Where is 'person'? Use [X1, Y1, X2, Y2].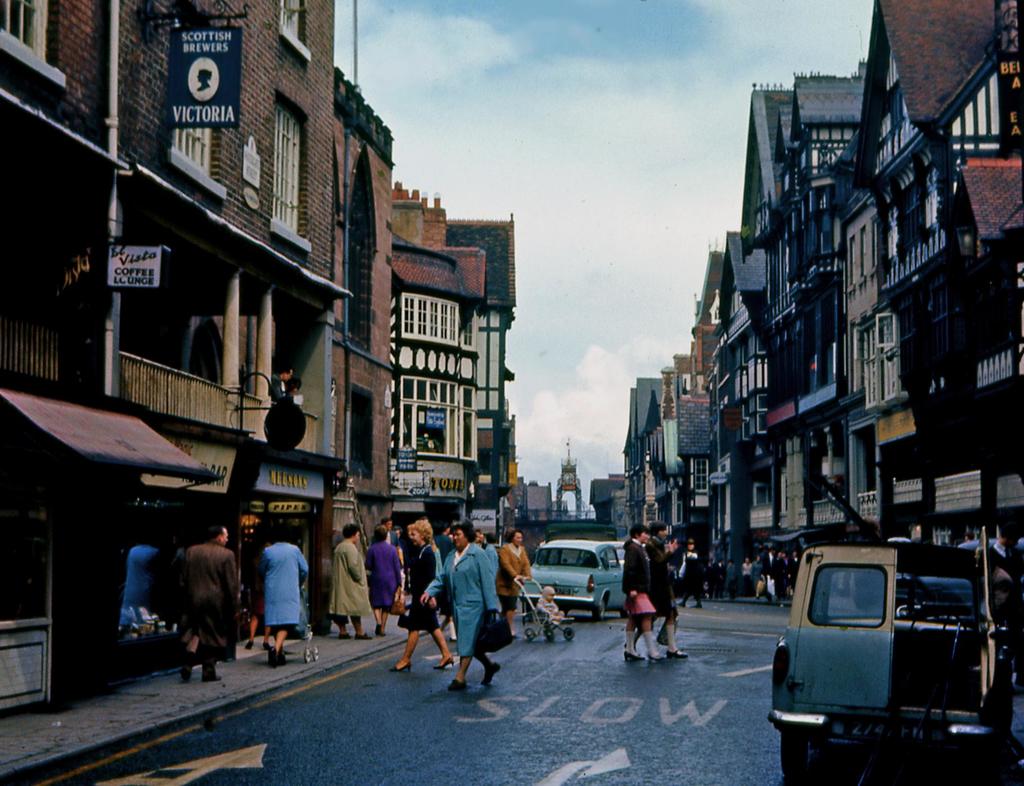
[682, 537, 706, 612].
